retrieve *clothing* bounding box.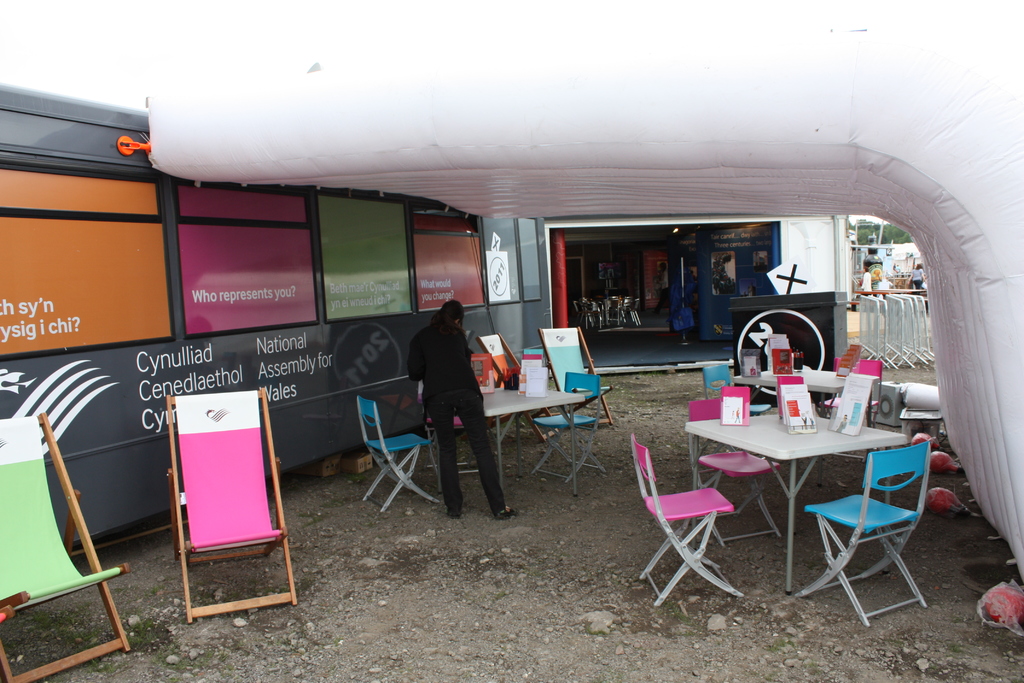
Bounding box: l=862, t=273, r=872, b=290.
